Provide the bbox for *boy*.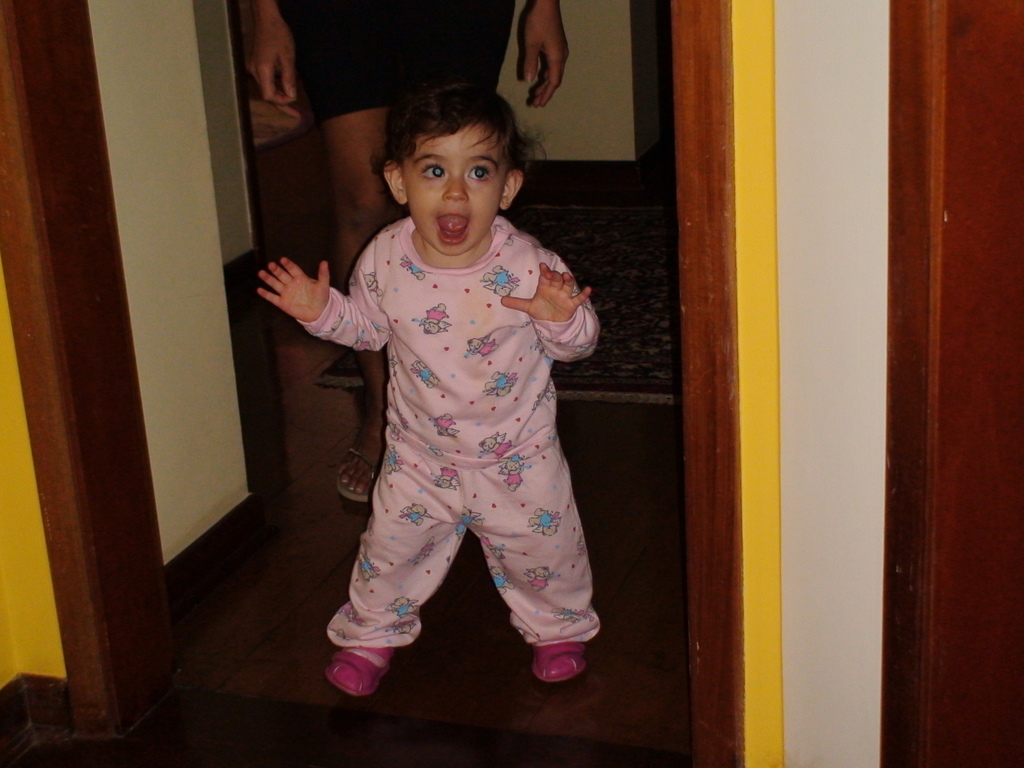
[left=246, top=83, right=602, bottom=712].
